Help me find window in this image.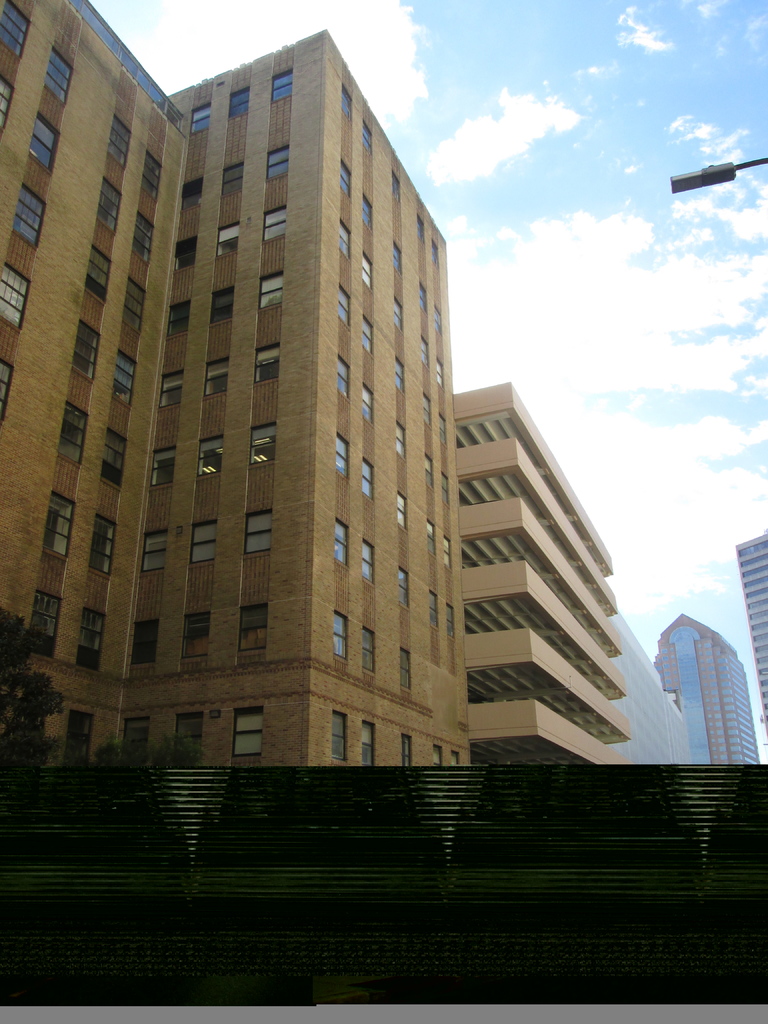
Found it: 191,100,216,137.
